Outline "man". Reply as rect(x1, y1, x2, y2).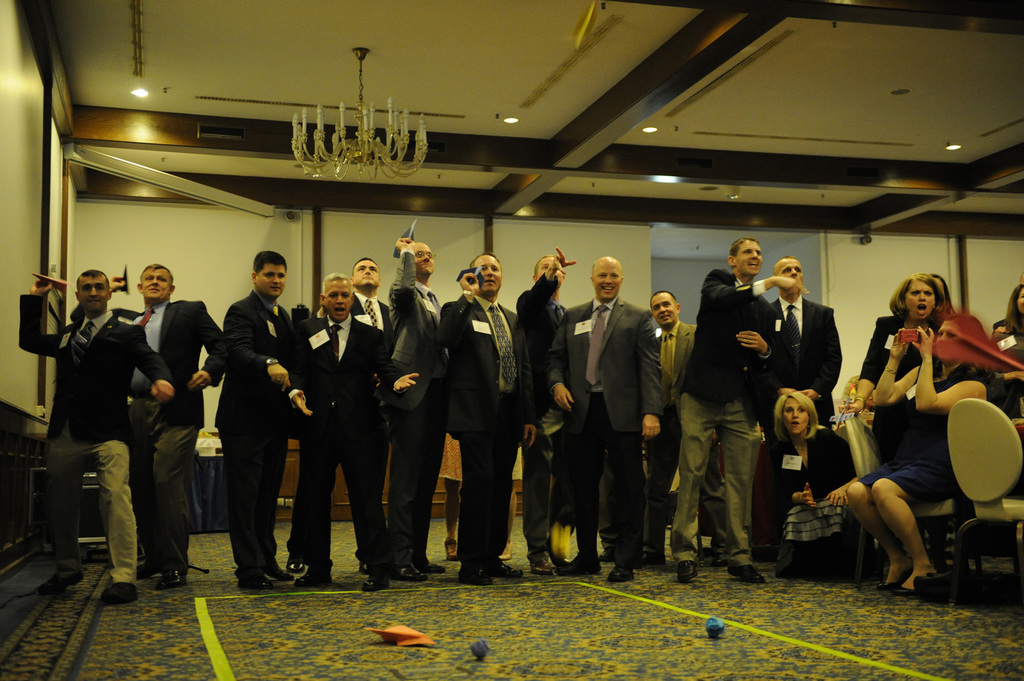
rect(508, 247, 584, 577).
